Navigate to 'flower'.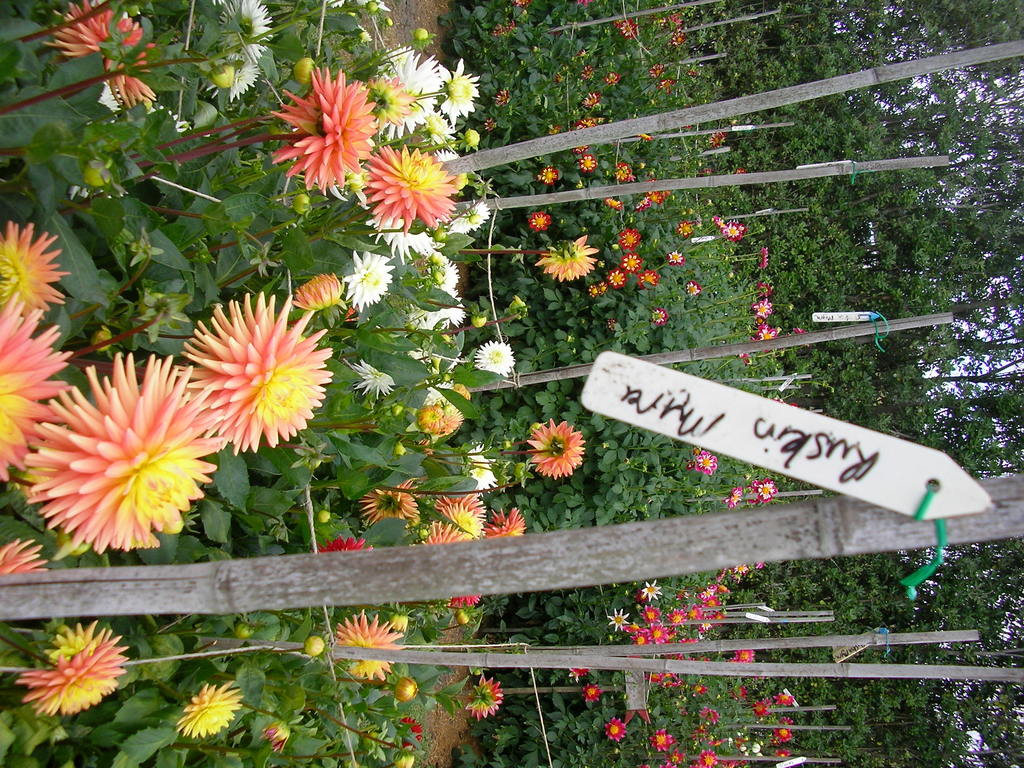
Navigation target: [177,680,241,735].
